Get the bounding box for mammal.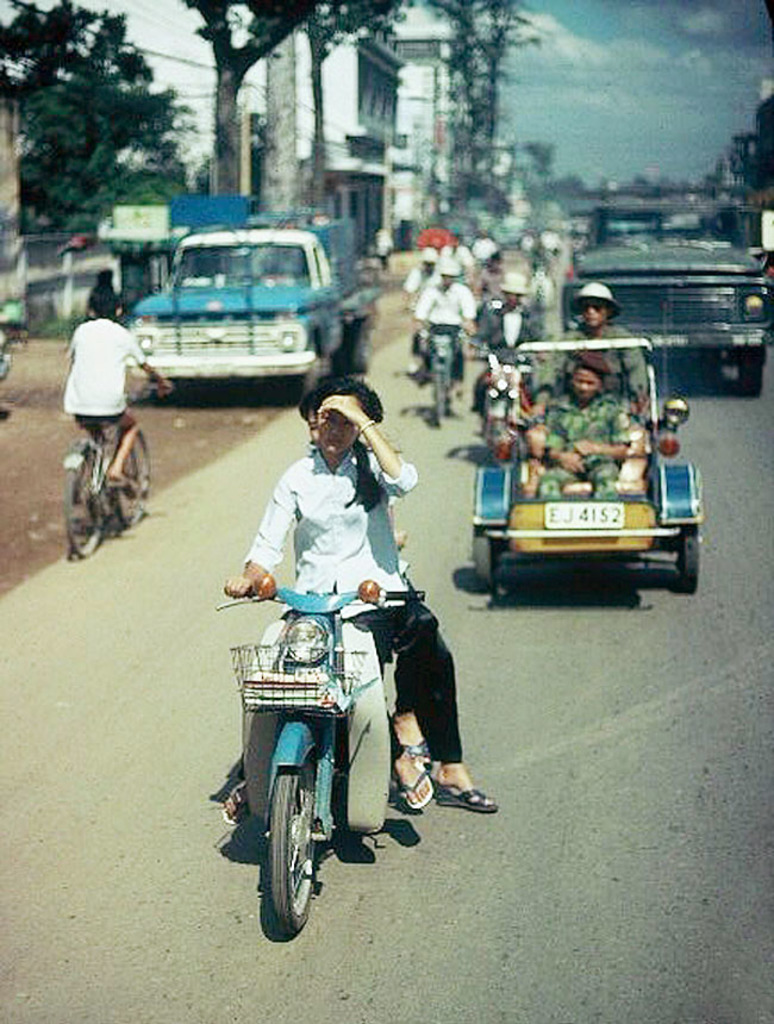
[218, 371, 503, 811].
